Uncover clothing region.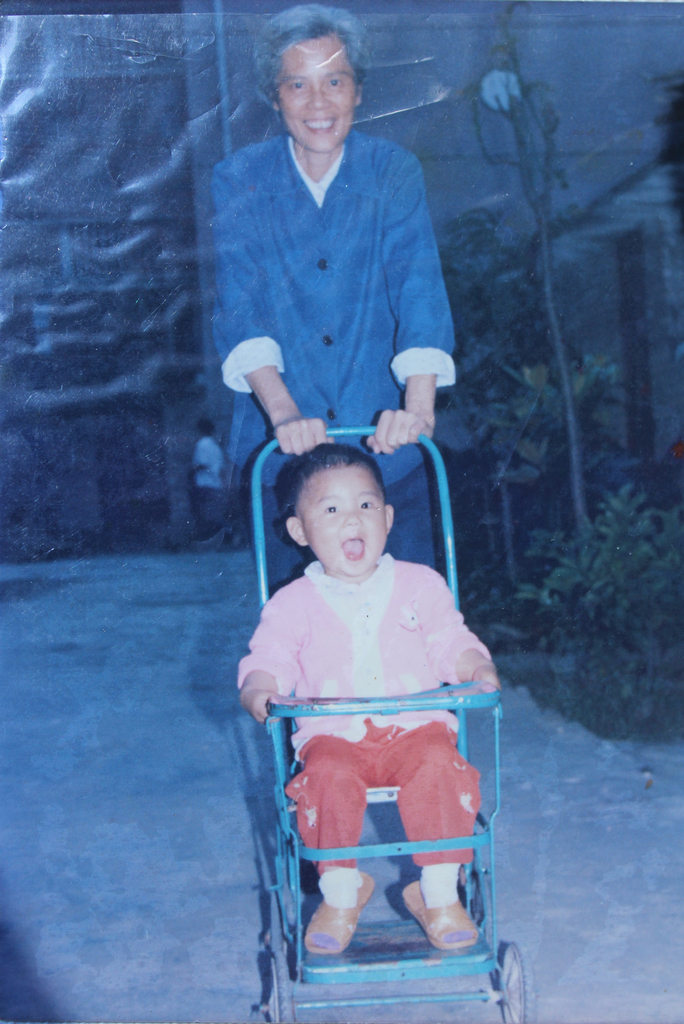
Uncovered: (266, 557, 509, 952).
